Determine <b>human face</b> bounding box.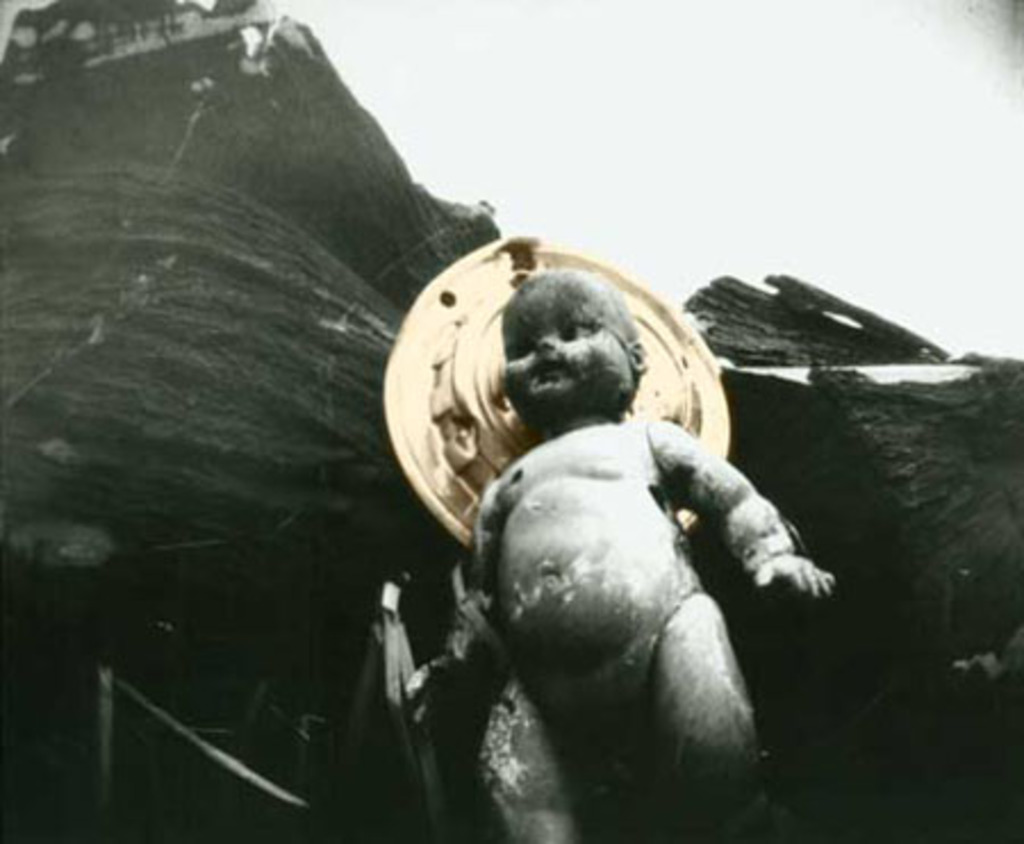
Determined: x1=498 y1=278 x2=635 y2=423.
